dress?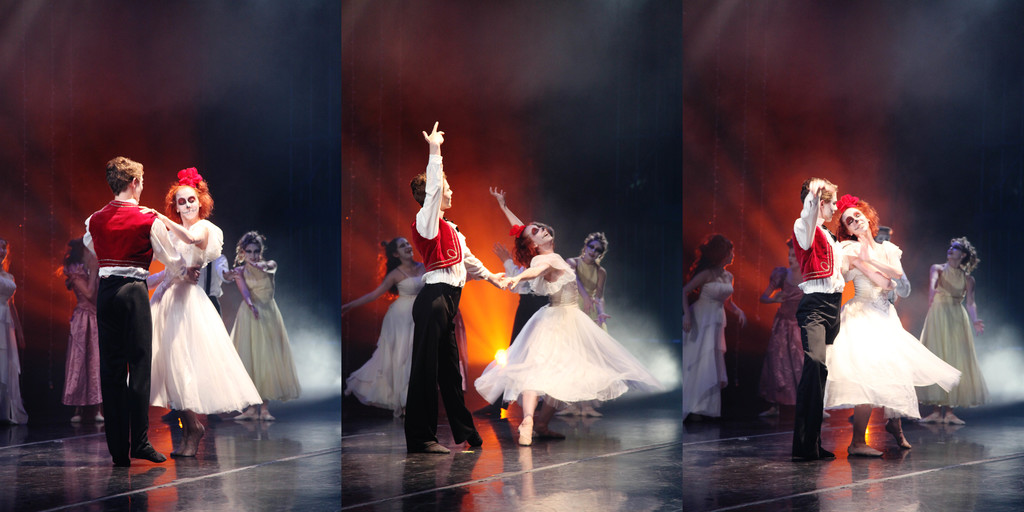
box(678, 281, 738, 415)
